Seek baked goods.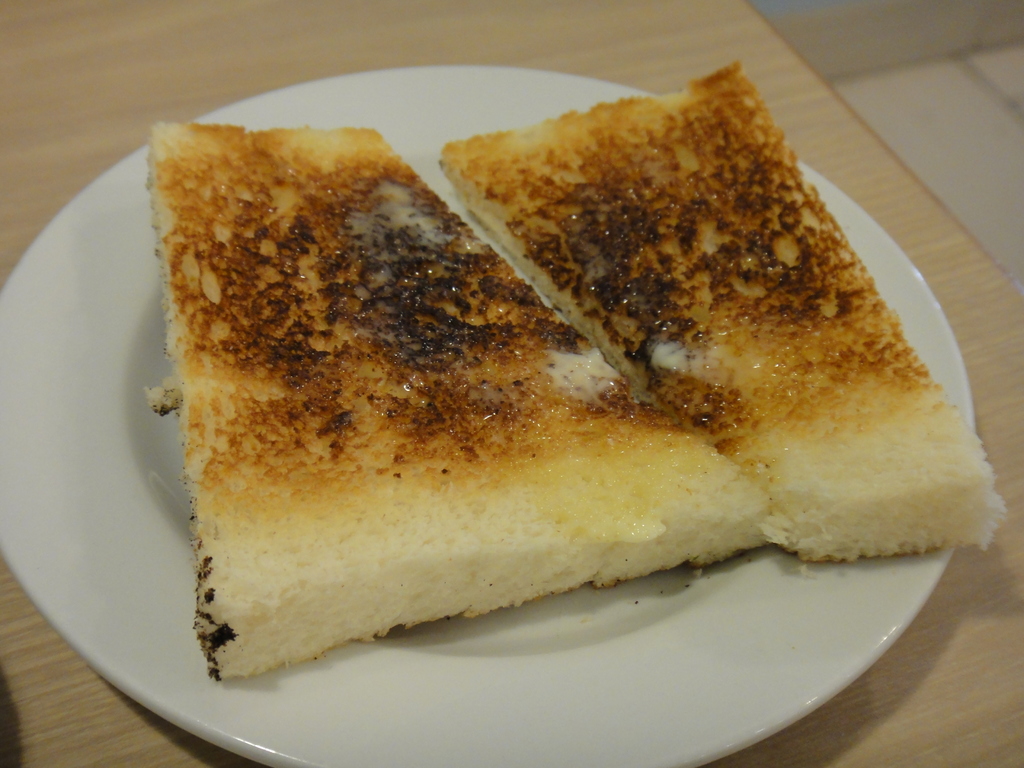
x1=139 y1=113 x2=780 y2=685.
